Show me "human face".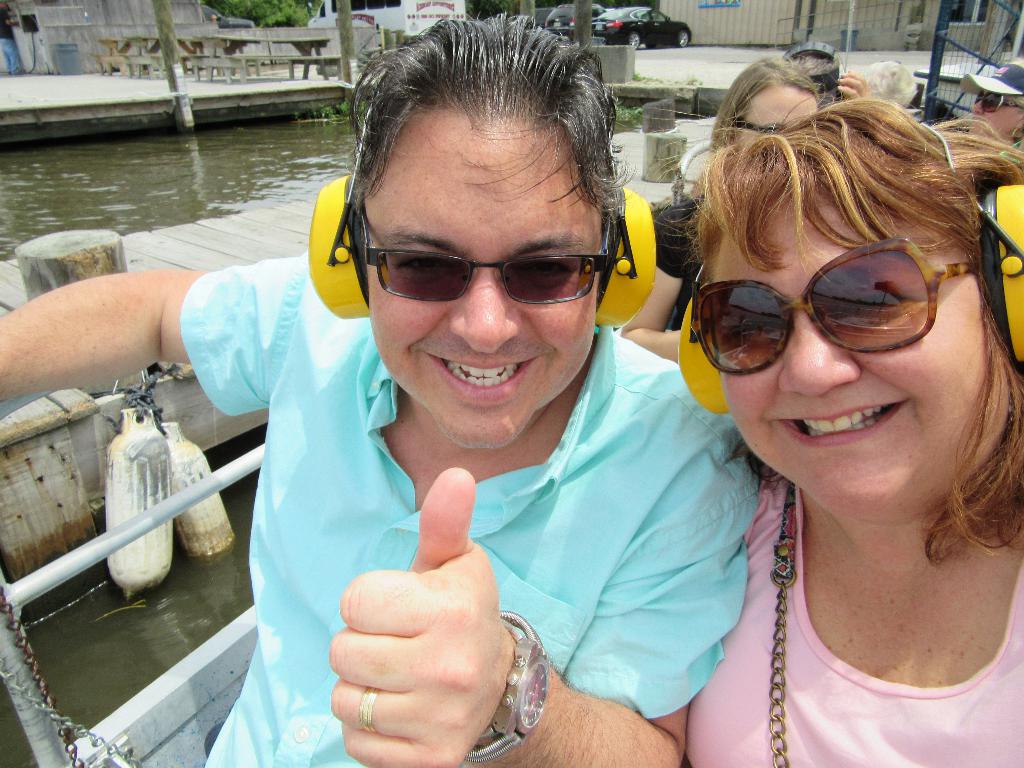
"human face" is here: <bbox>719, 198, 988, 509</bbox>.
